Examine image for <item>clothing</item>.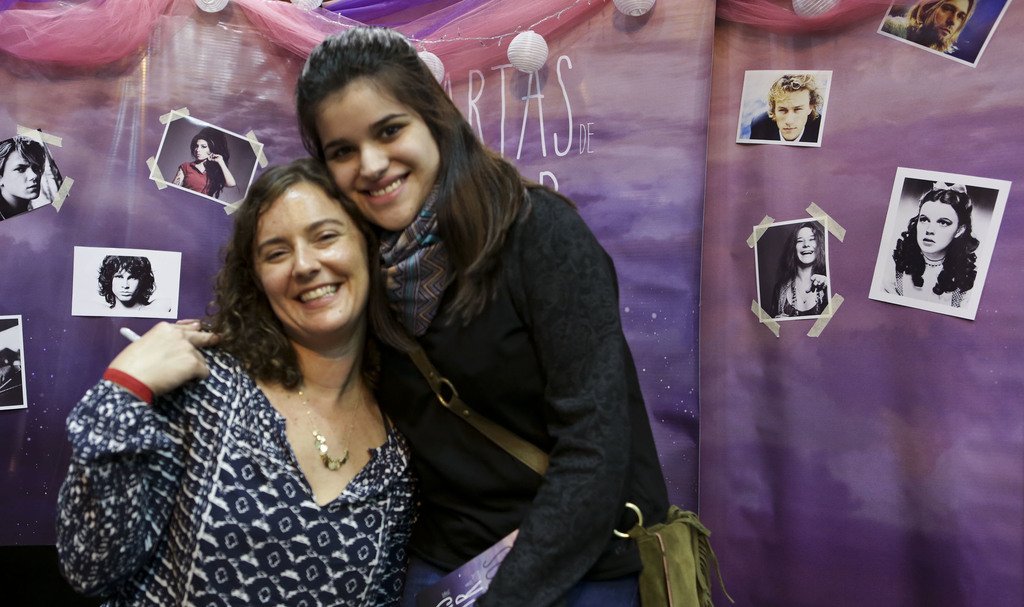
Examination result: {"x1": 76, "y1": 304, "x2": 436, "y2": 596}.
